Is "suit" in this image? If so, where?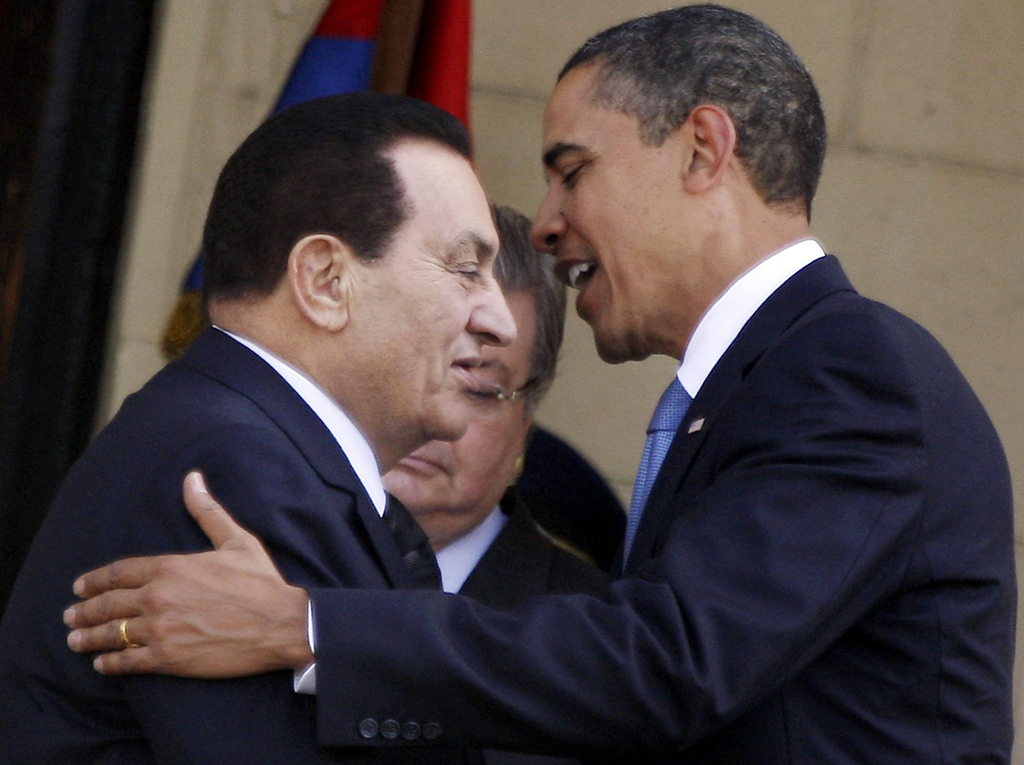
Yes, at Rect(432, 489, 596, 595).
